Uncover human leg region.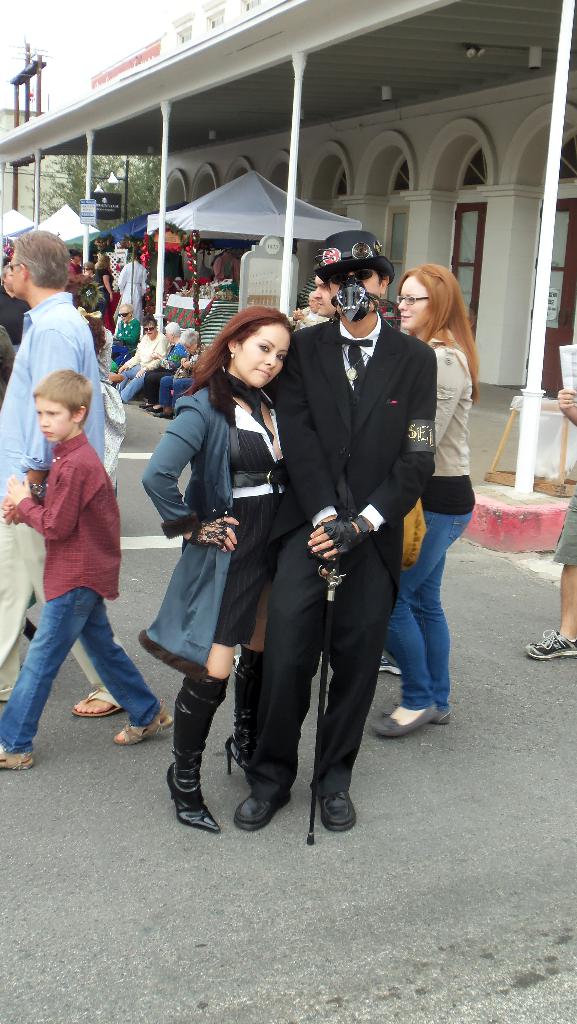
Uncovered: (170,657,225,825).
